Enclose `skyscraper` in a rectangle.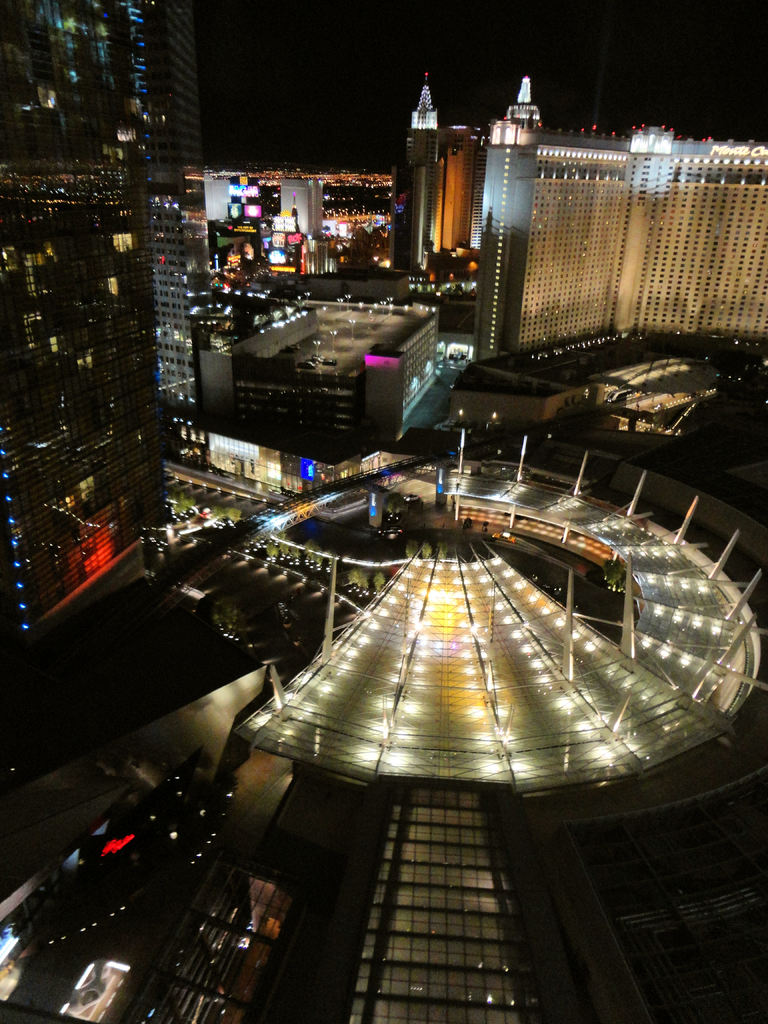
l=0, t=0, r=157, b=528.
